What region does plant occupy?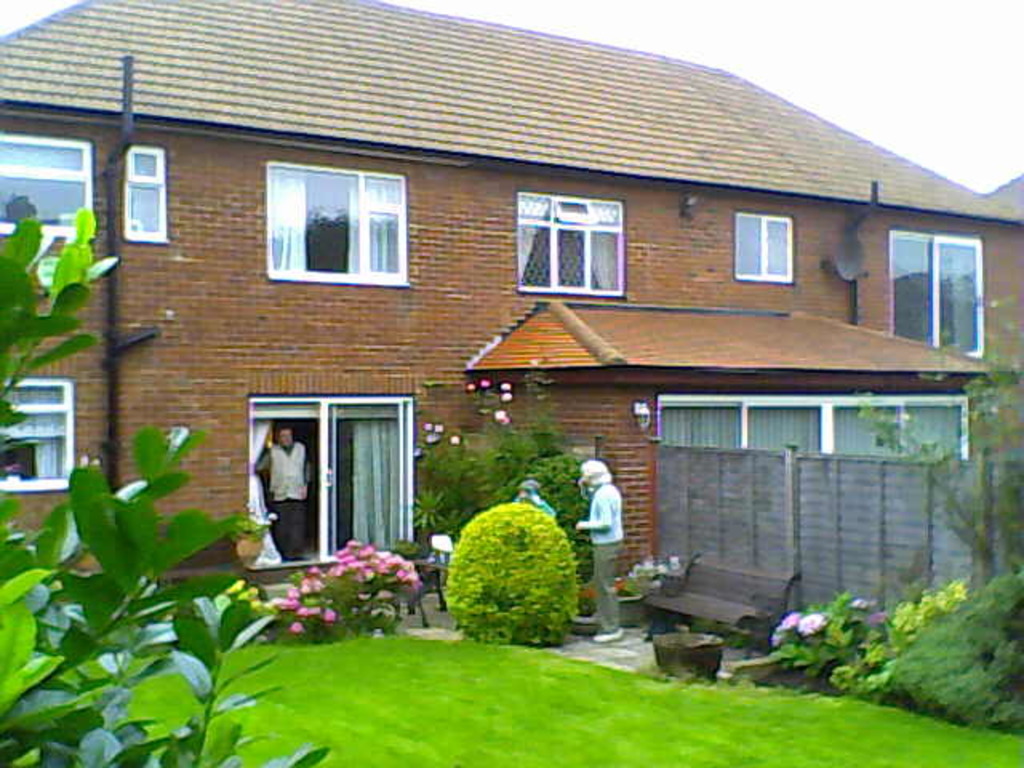
[261, 520, 422, 638].
